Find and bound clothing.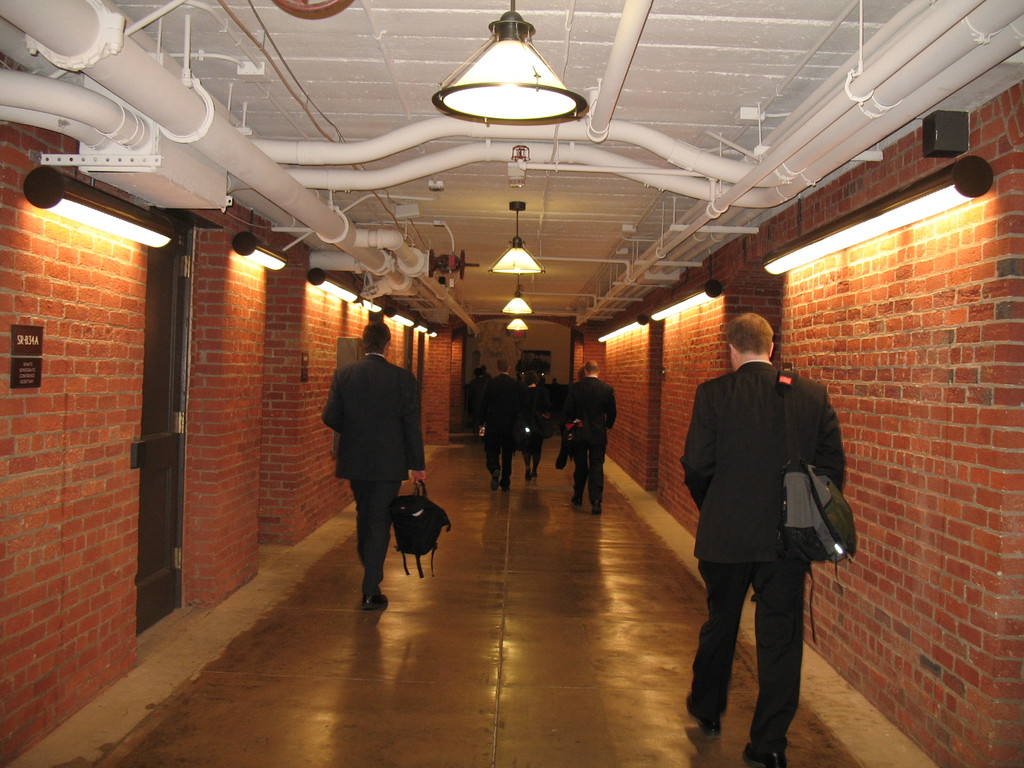
Bound: 463/373/484/424.
